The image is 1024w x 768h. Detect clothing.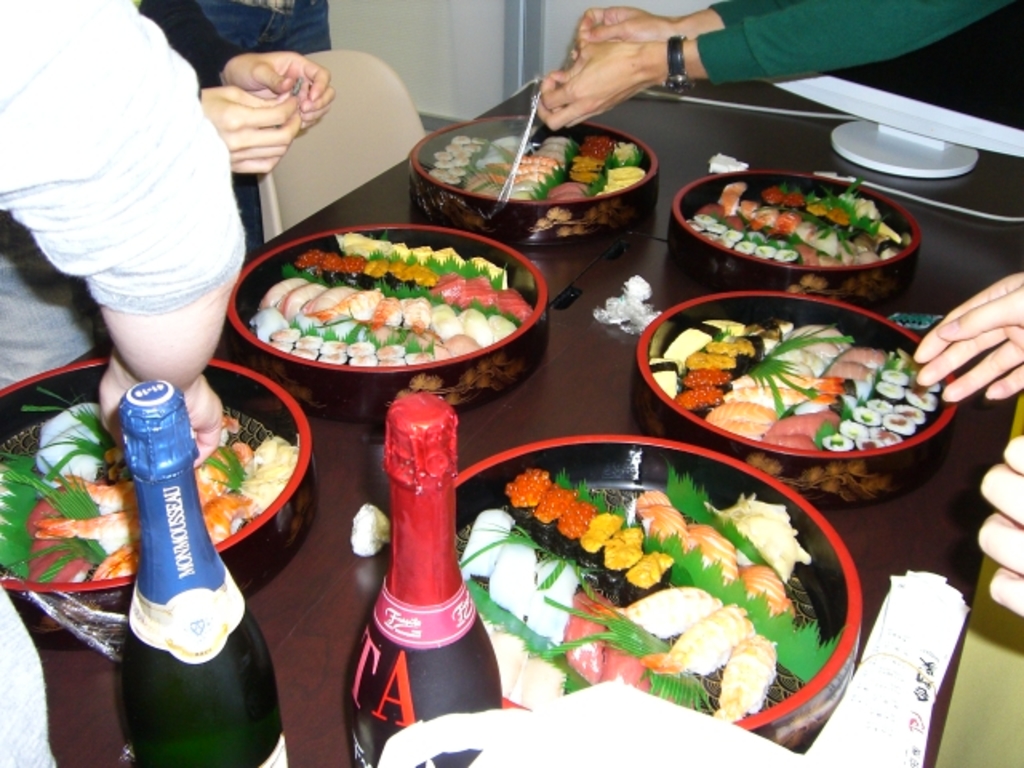
Detection: box(701, 0, 1013, 83).
